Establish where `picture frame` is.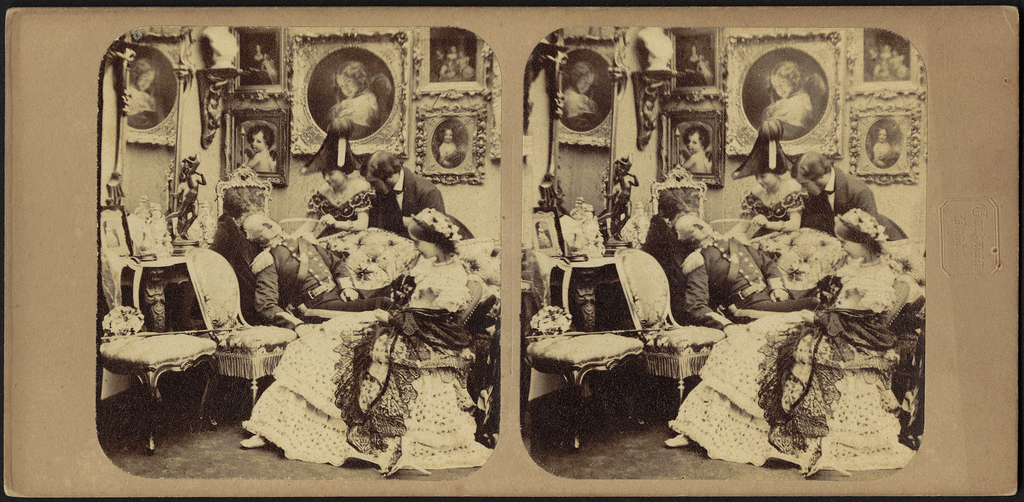
Established at <region>125, 44, 179, 146</region>.
